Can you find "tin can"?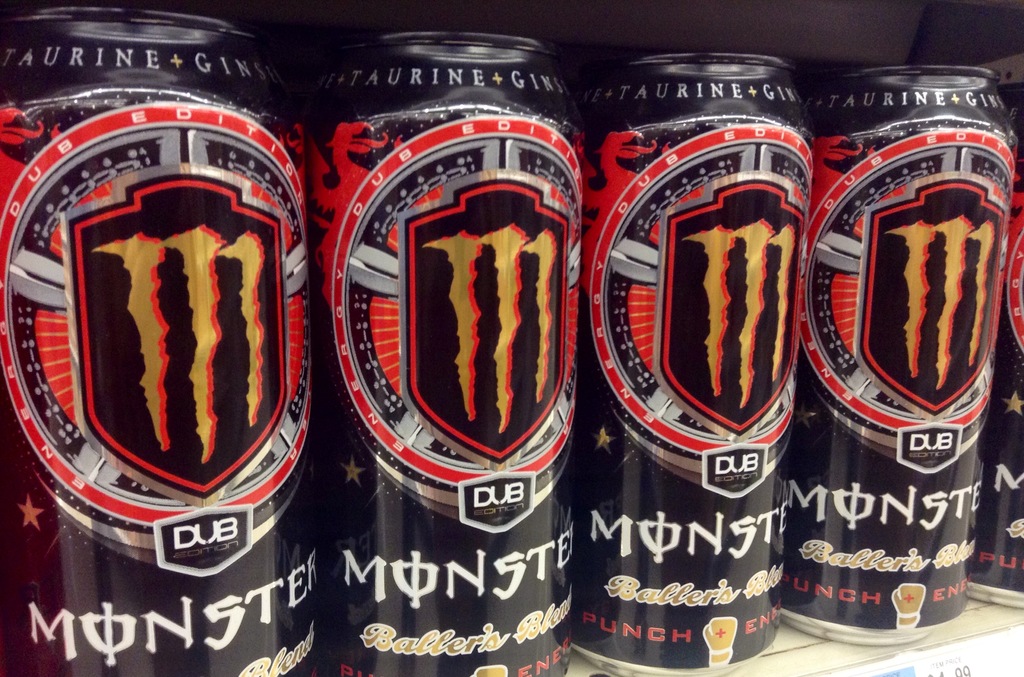
Yes, bounding box: x1=314, y1=22, x2=590, y2=676.
